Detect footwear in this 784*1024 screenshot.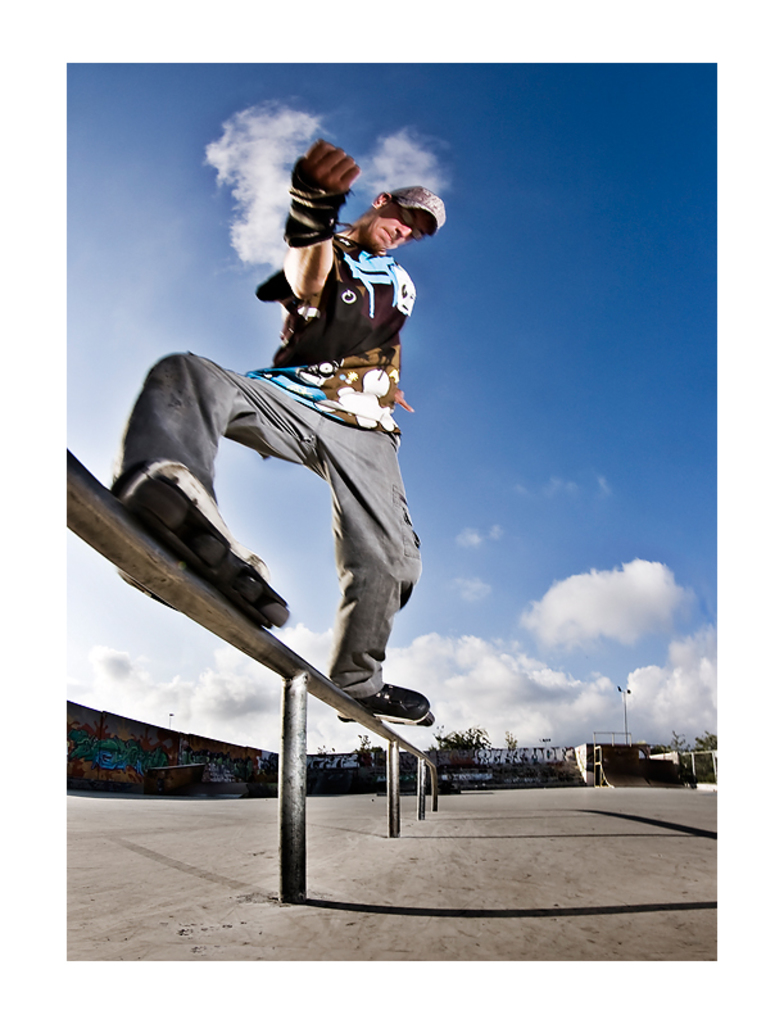
Detection: <box>339,681,423,725</box>.
